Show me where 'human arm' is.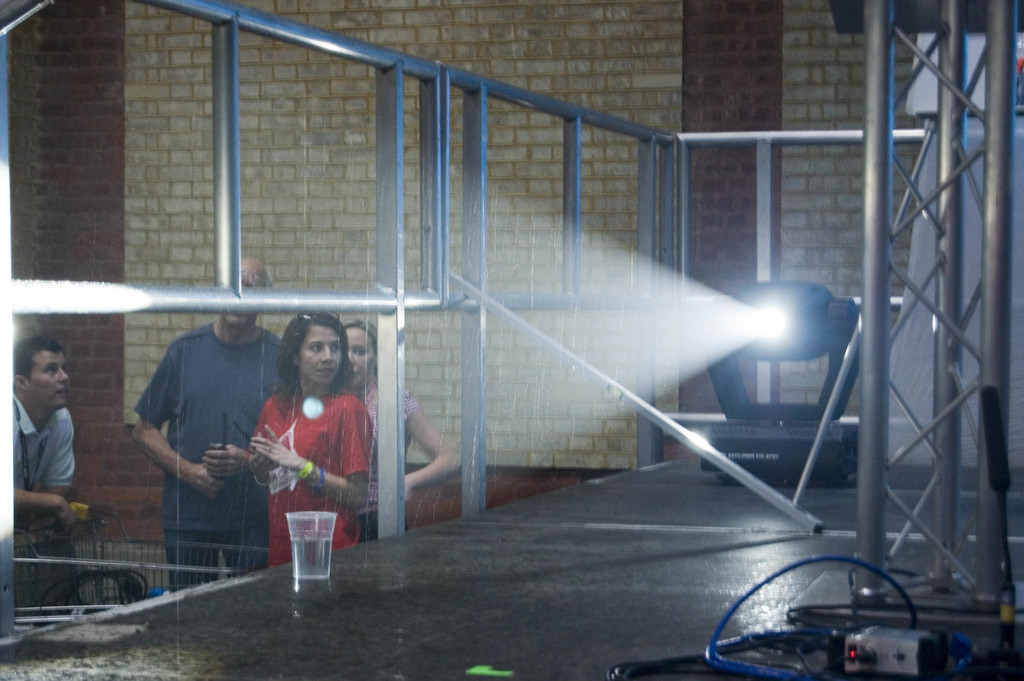
'human arm' is at 6/488/83/527.
